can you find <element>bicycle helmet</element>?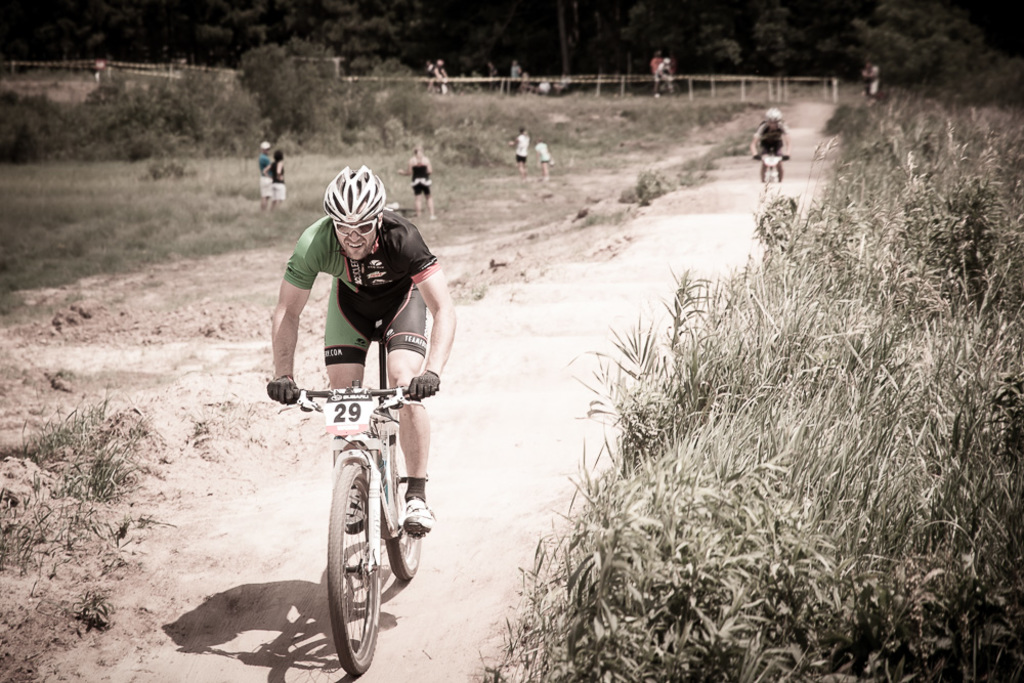
Yes, bounding box: left=323, top=170, right=381, bottom=215.
